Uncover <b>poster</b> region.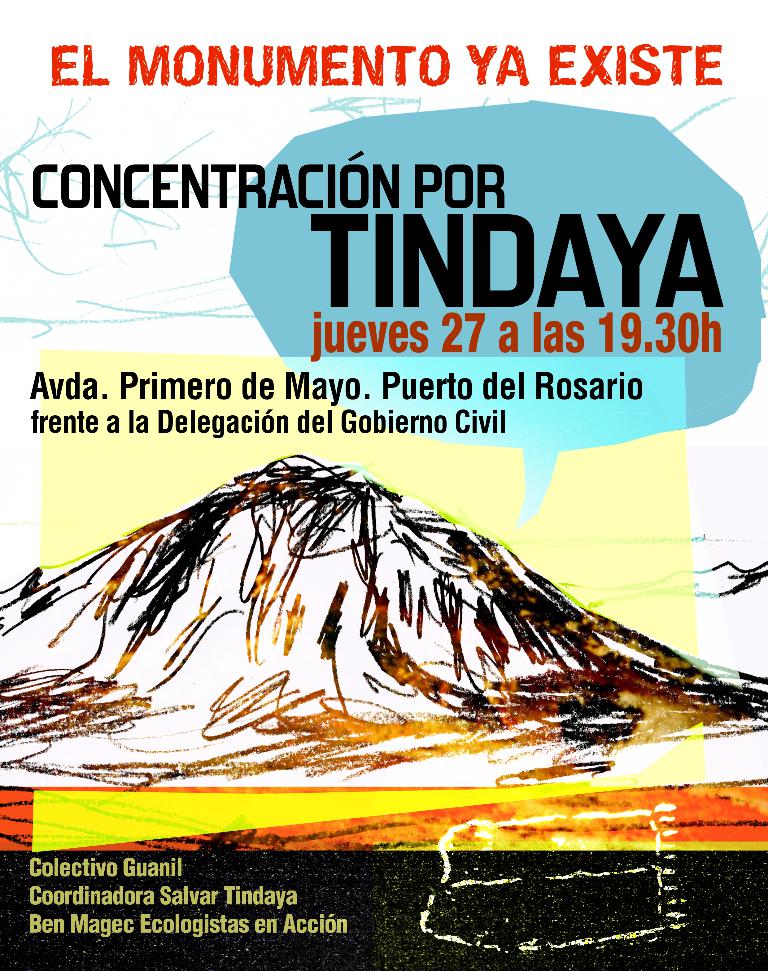
Uncovered: {"left": 4, "top": 1, "right": 766, "bottom": 970}.
